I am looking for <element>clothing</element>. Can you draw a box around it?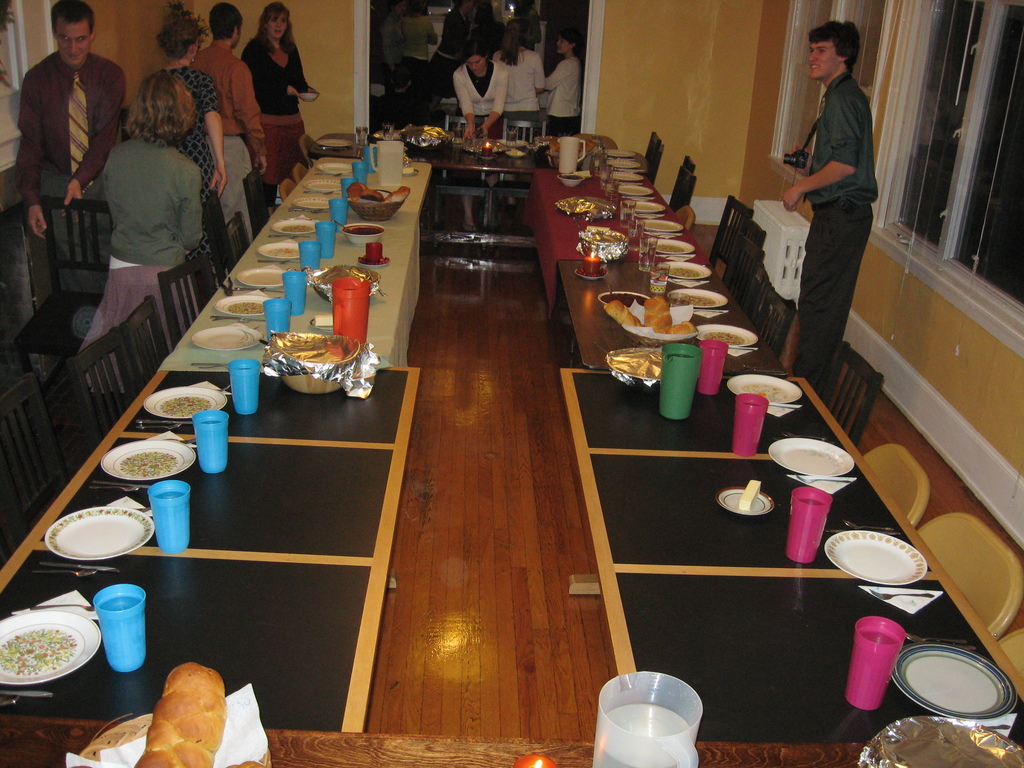
Sure, the bounding box is 227/15/305/184.
